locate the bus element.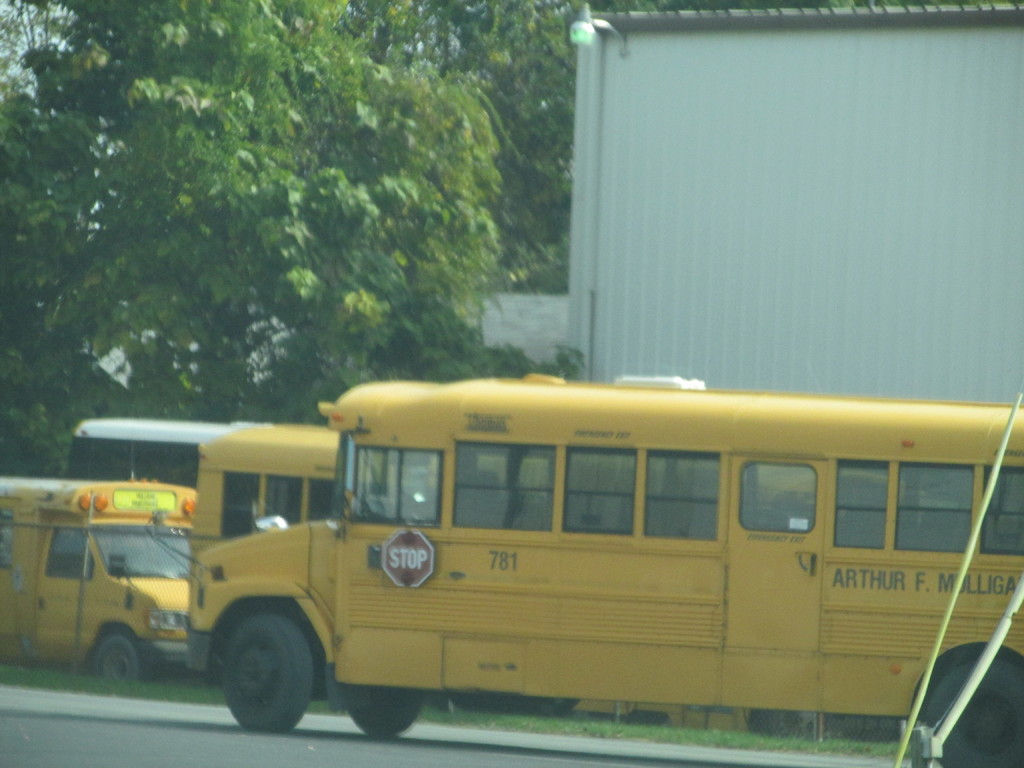
Element bbox: left=144, top=374, right=1023, bottom=767.
